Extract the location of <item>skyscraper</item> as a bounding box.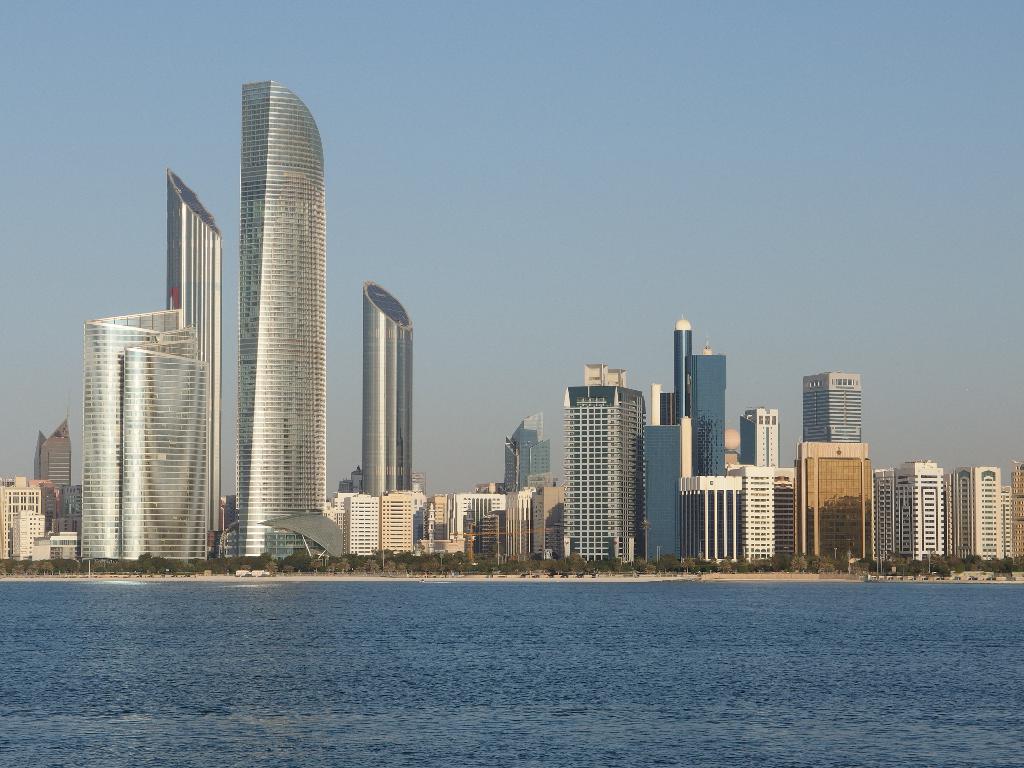
select_region(671, 315, 696, 420).
